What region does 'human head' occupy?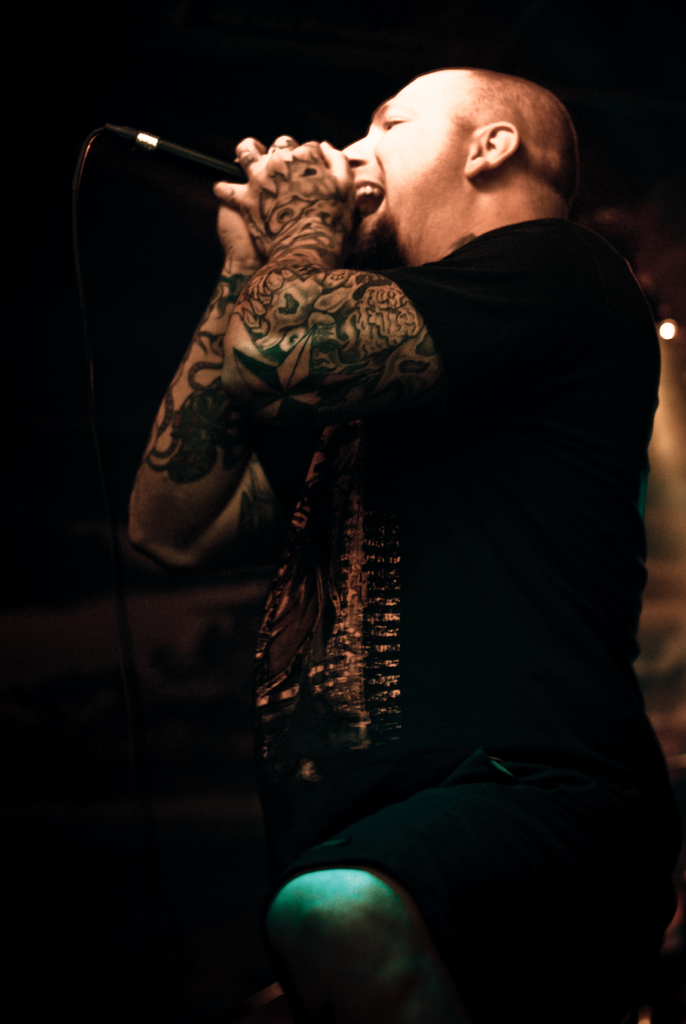
bbox=[320, 57, 595, 239].
